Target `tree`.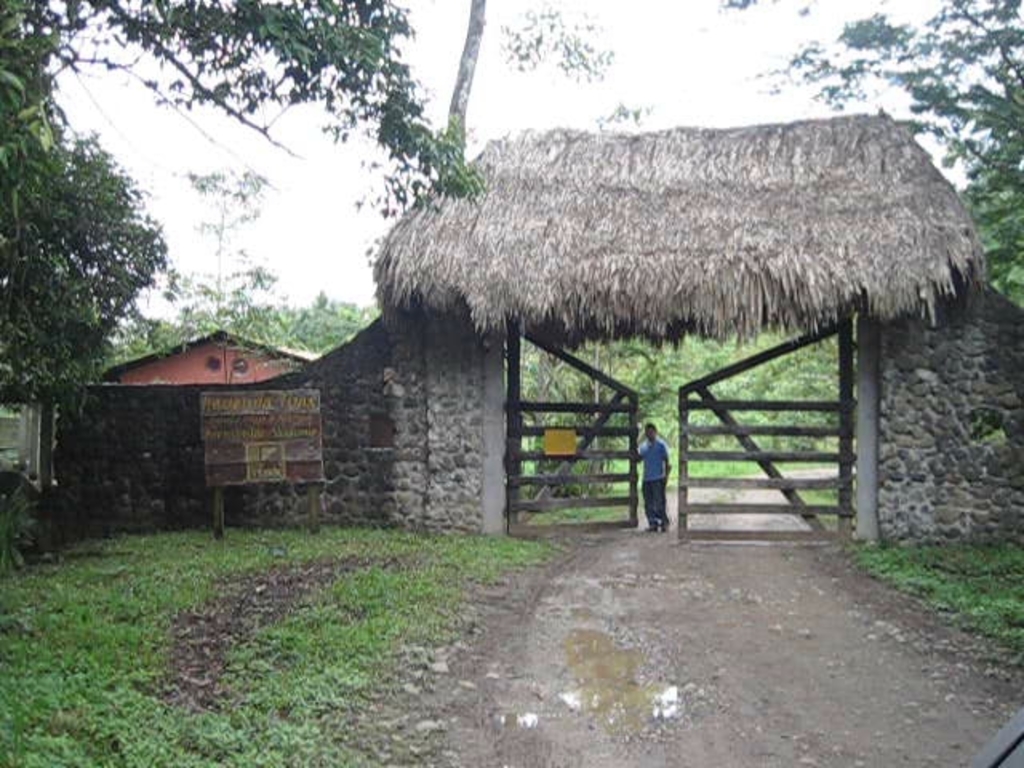
Target region: pyautogui.locateOnScreen(0, 0, 480, 442).
